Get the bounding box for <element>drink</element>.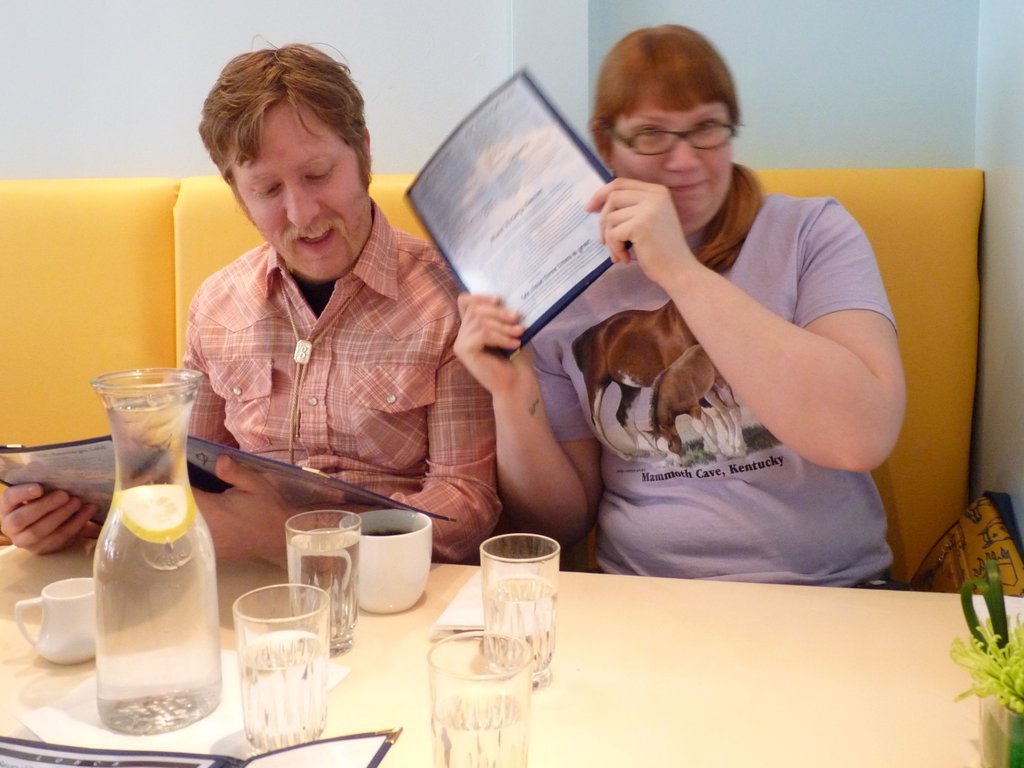
(360,519,419,541).
